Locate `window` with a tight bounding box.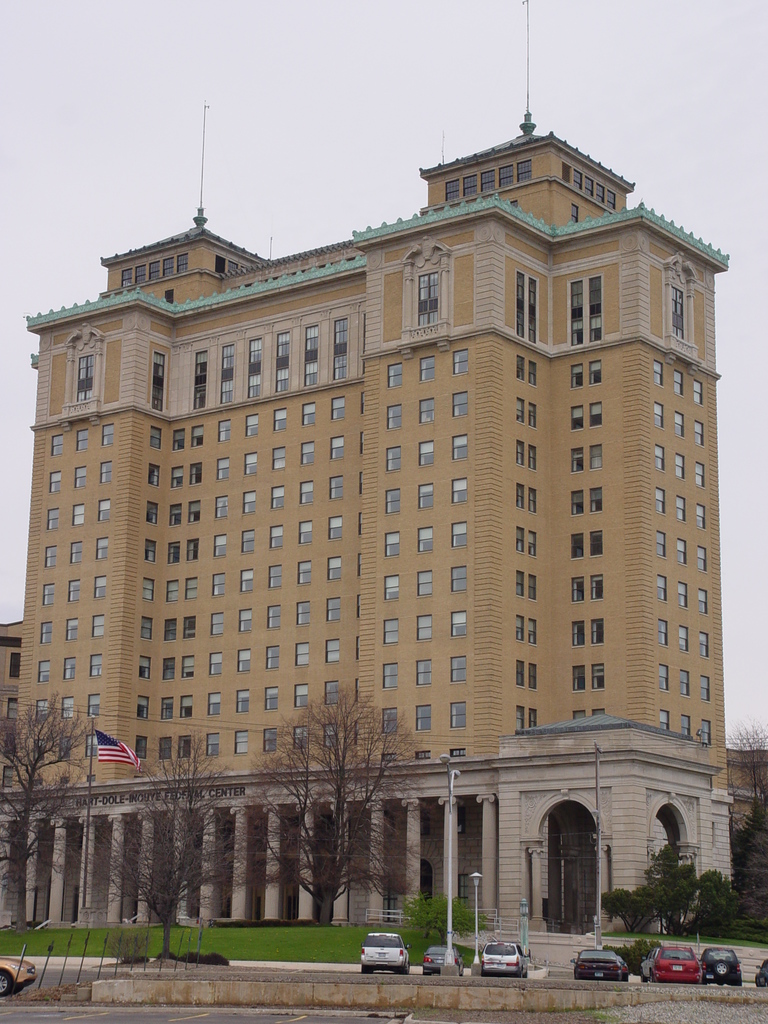
[left=675, top=496, right=685, bottom=524].
